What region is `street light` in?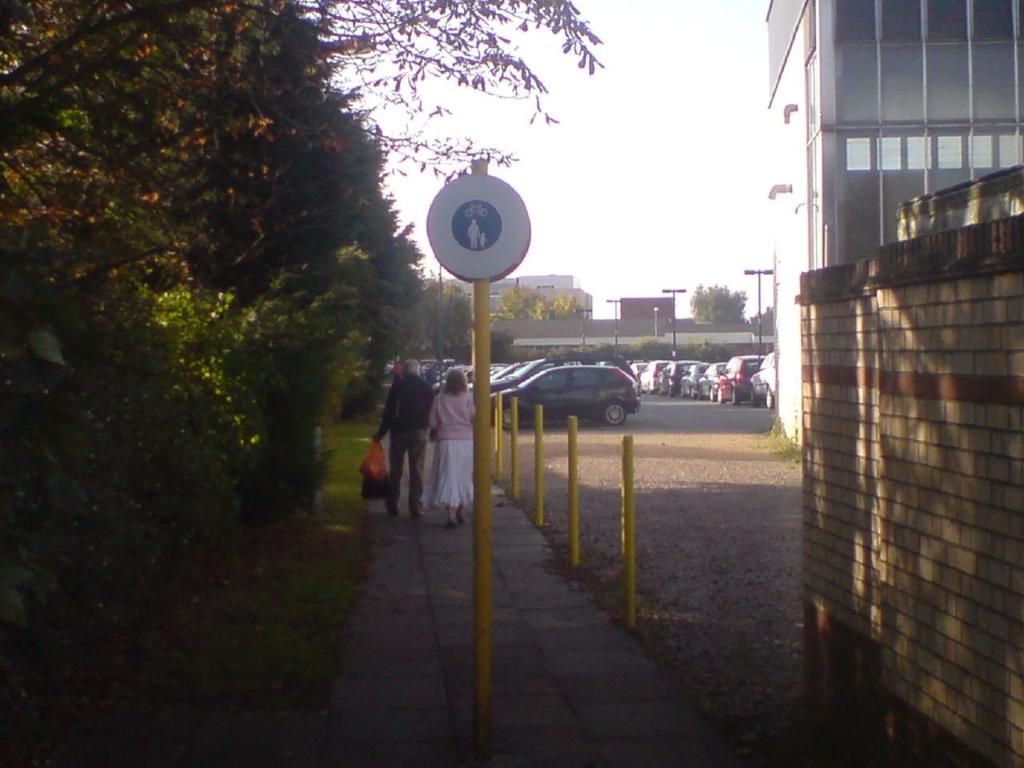
<bbox>662, 286, 686, 356</bbox>.
